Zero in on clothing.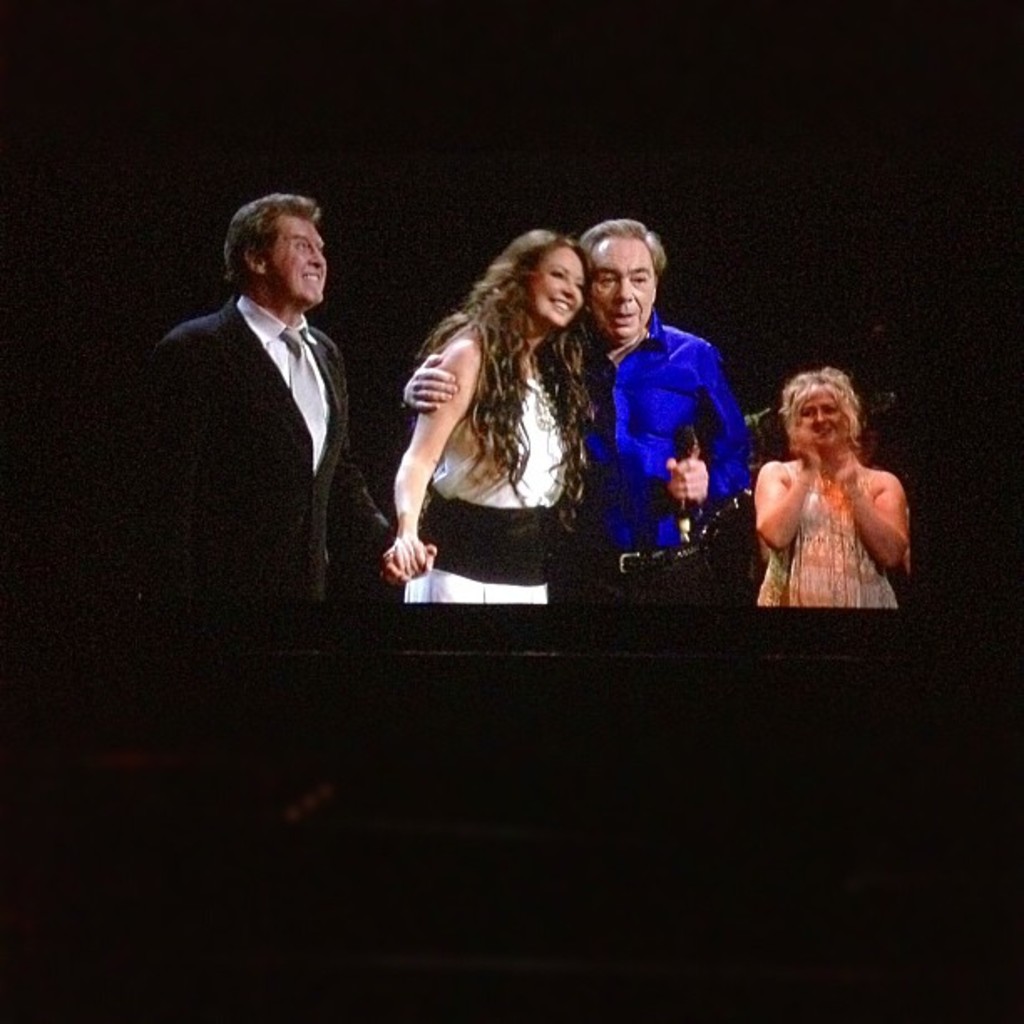
Zeroed in: crop(407, 363, 574, 609).
